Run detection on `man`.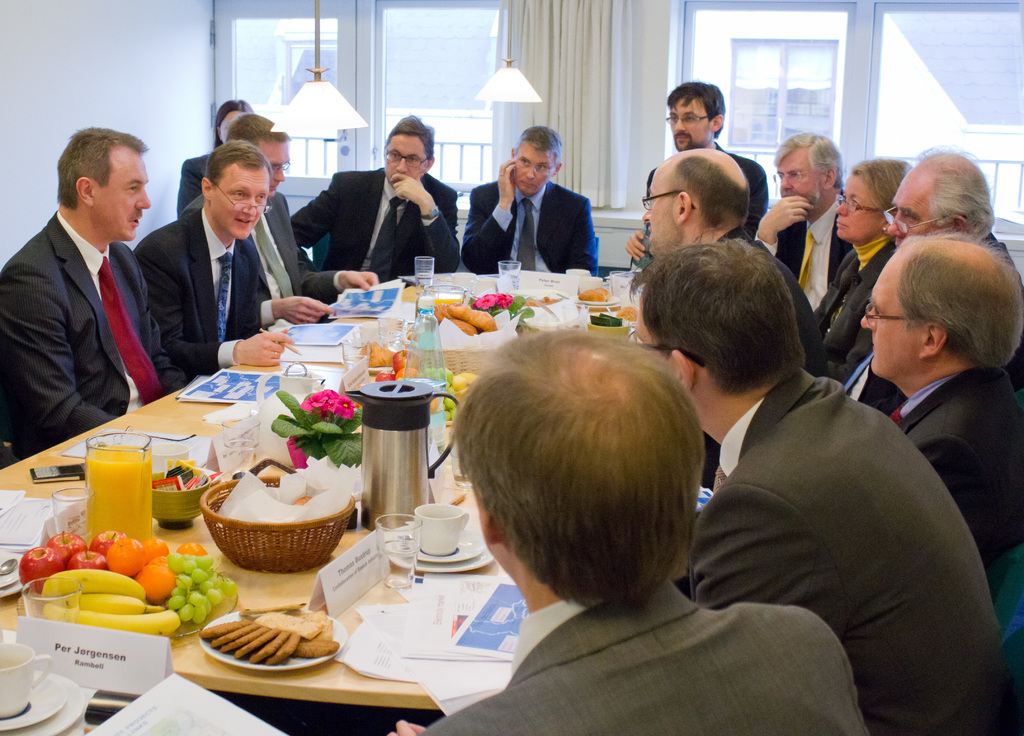
Result: 650:85:763:244.
